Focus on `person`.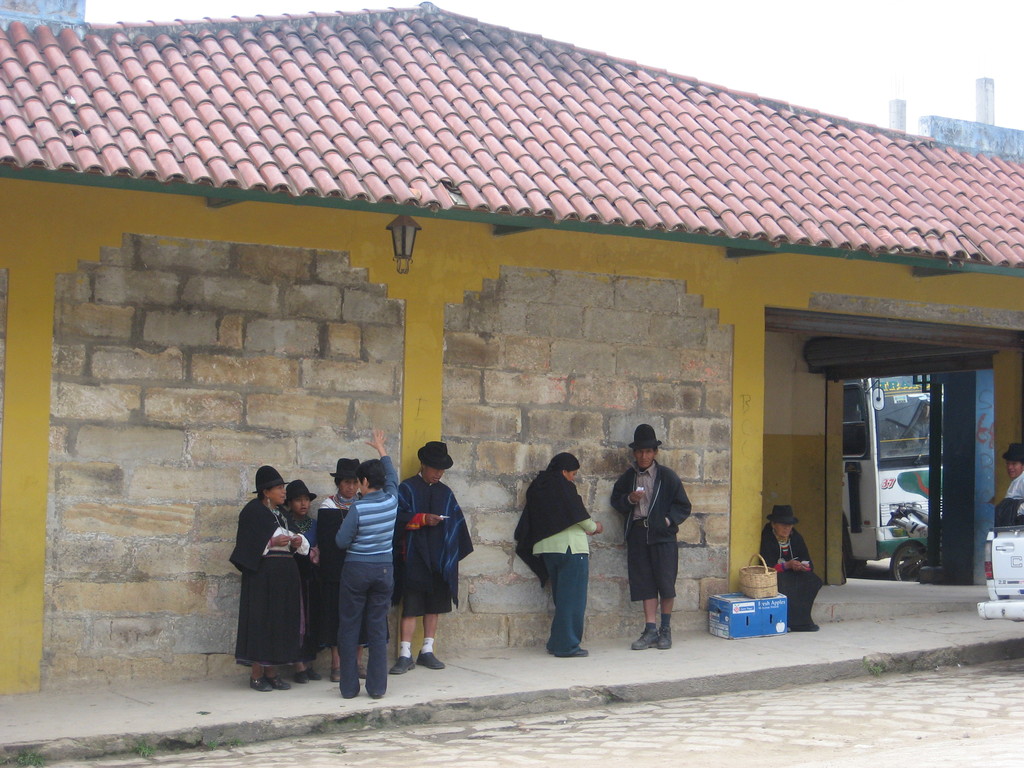
Focused at [513, 450, 601, 657].
